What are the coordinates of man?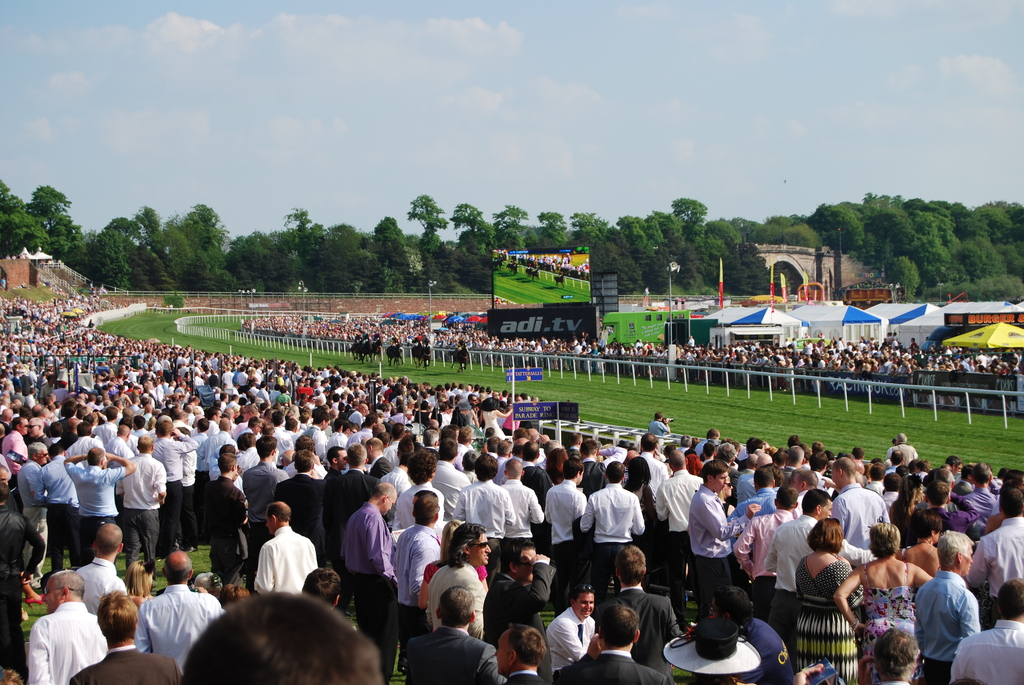
[x1=785, y1=445, x2=806, y2=476].
